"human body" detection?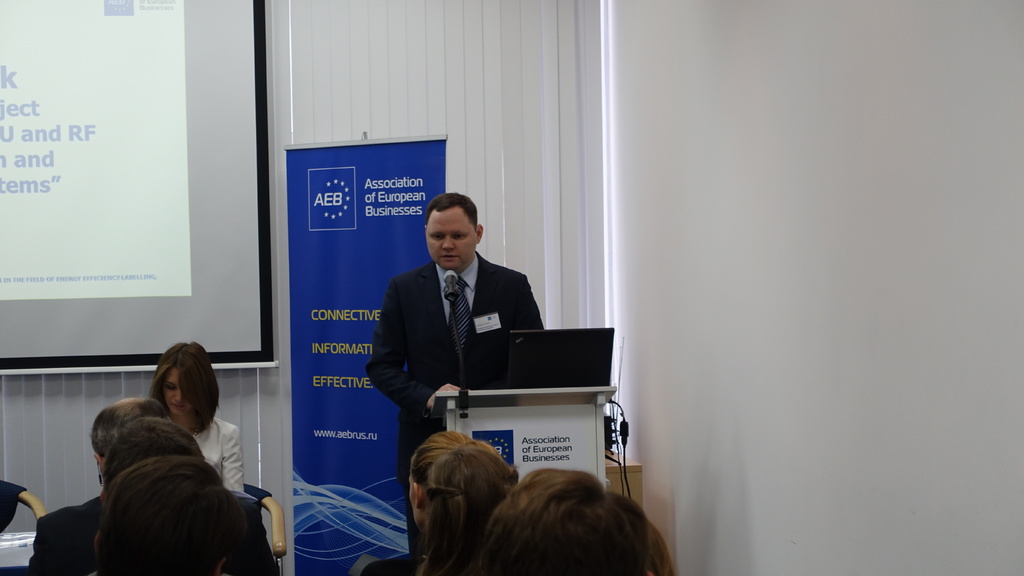
box=[25, 396, 172, 575]
